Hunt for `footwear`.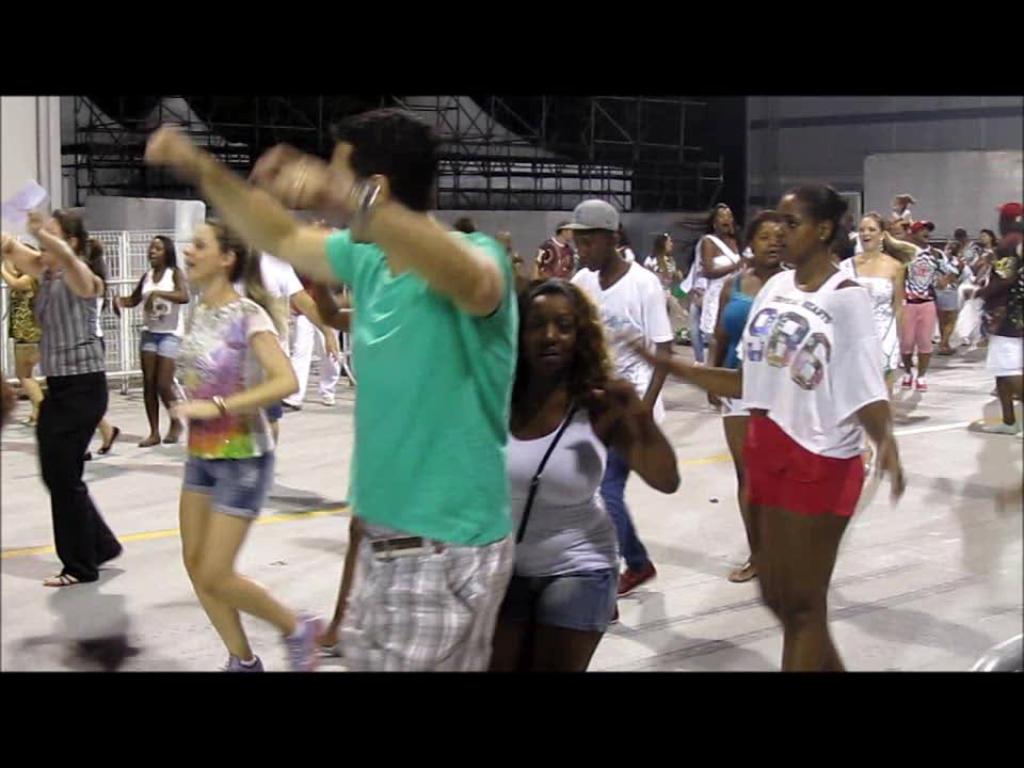
Hunted down at <region>618, 560, 657, 597</region>.
